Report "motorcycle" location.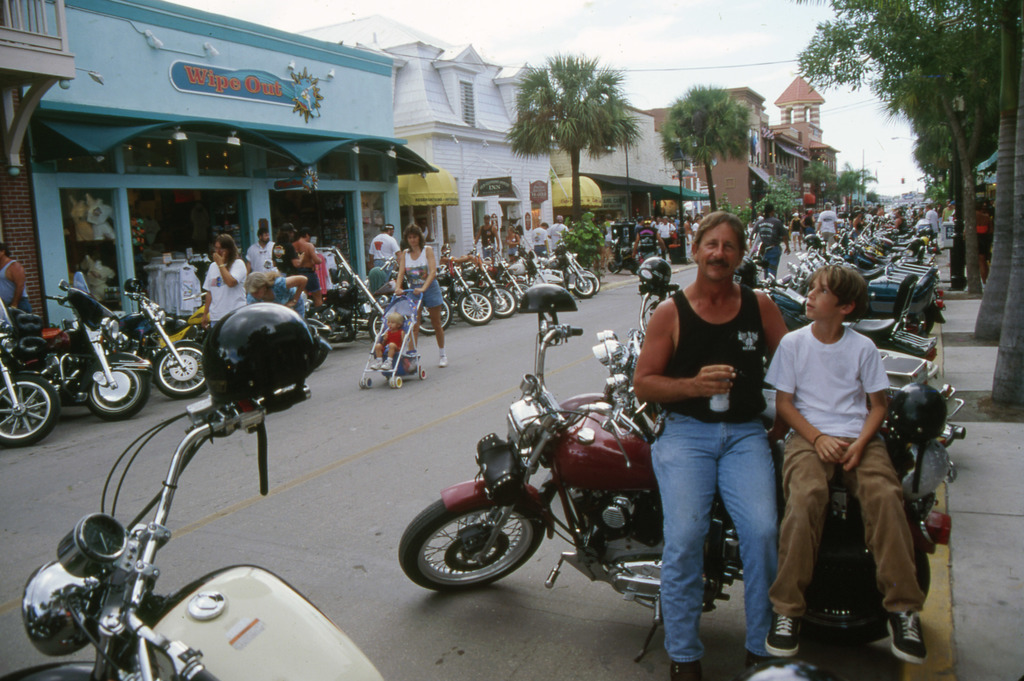
Report: crop(464, 249, 518, 321).
